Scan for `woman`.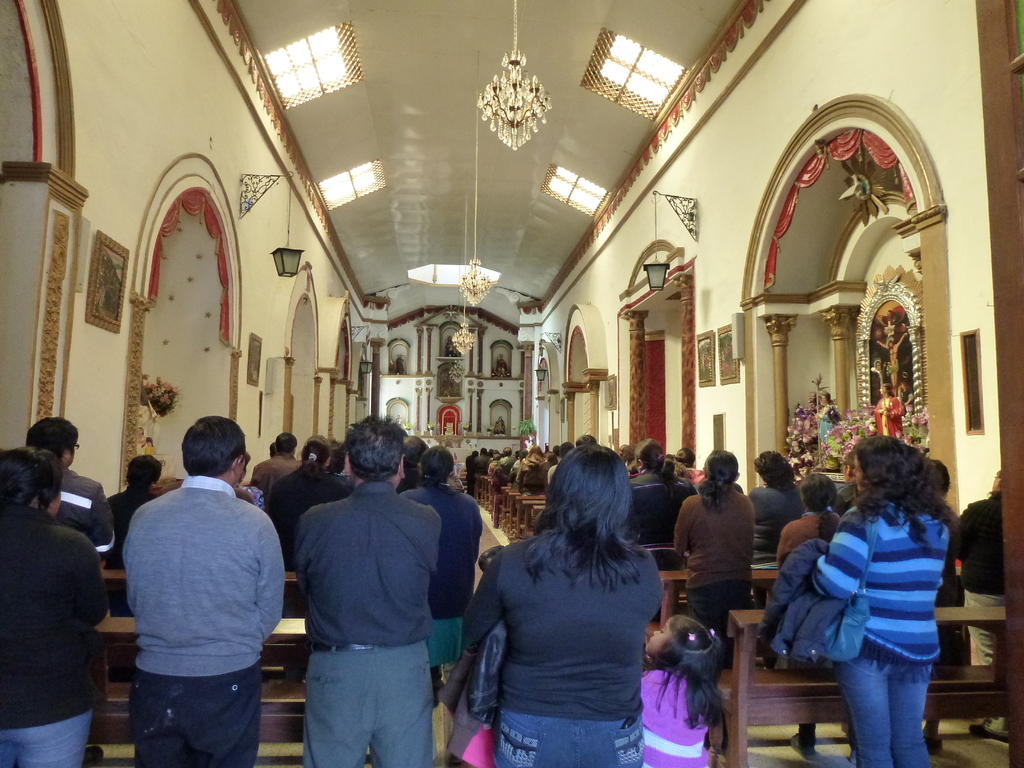
Scan result: x1=781 y1=476 x2=841 y2=540.
